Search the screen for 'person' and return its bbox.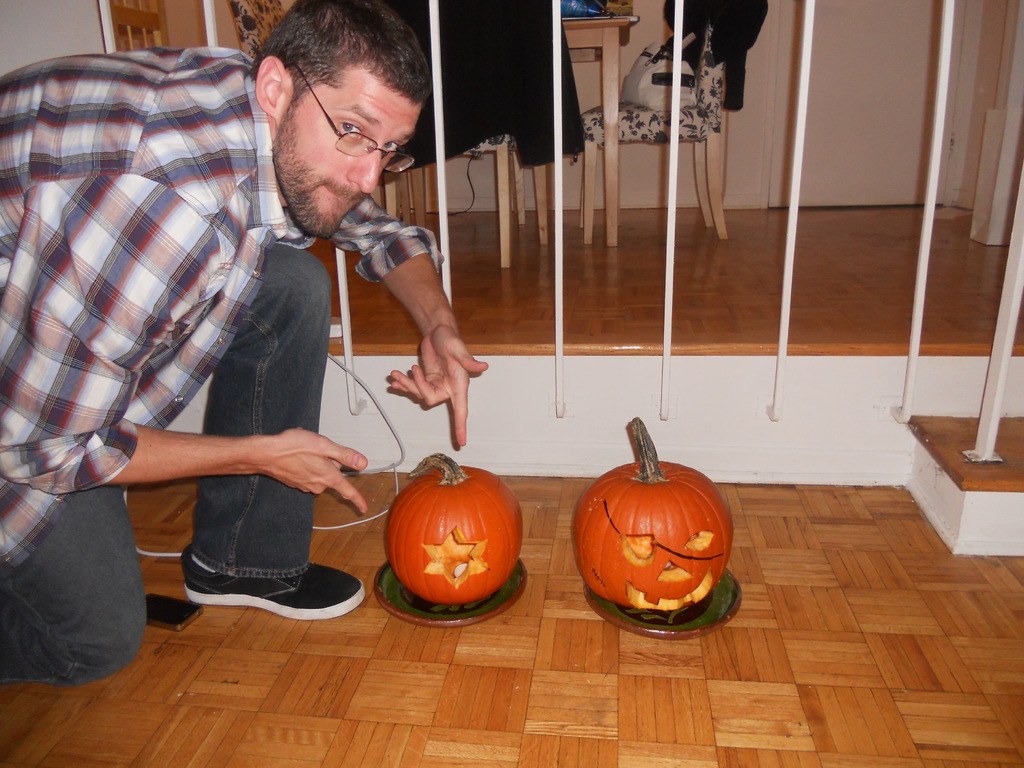
Found: 47 0 488 662.
